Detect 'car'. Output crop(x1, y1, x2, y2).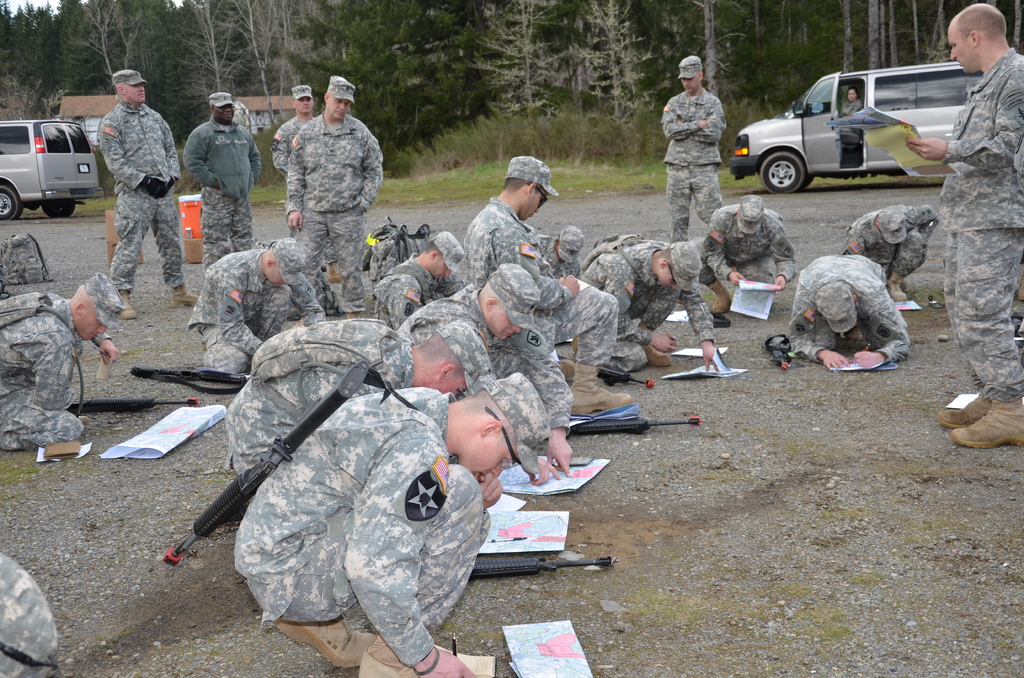
crop(0, 106, 107, 220).
